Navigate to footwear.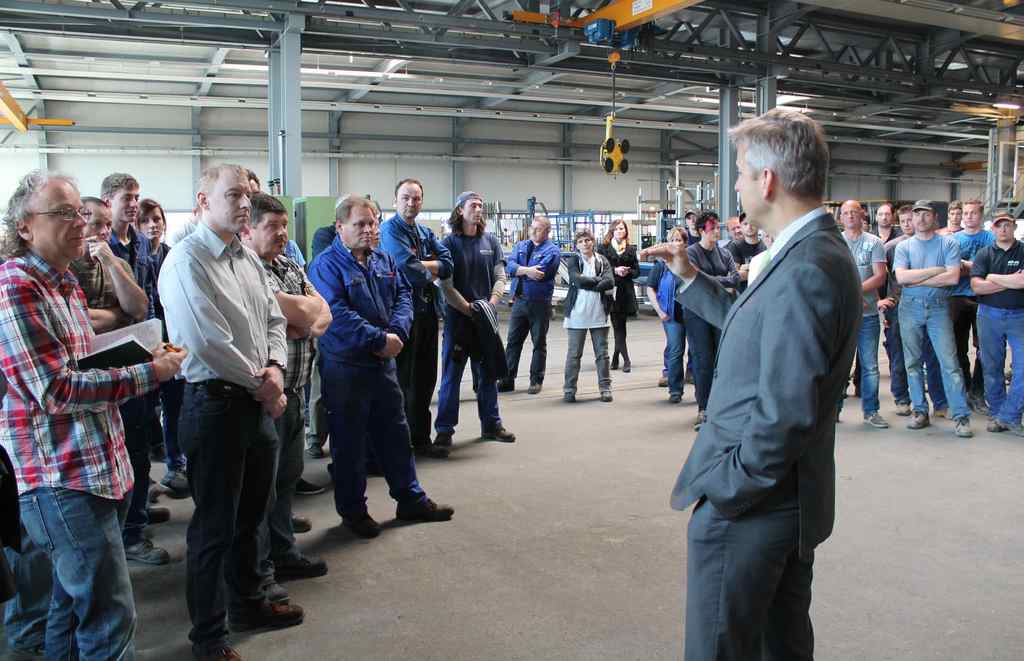
Navigation target: locate(932, 405, 952, 420).
